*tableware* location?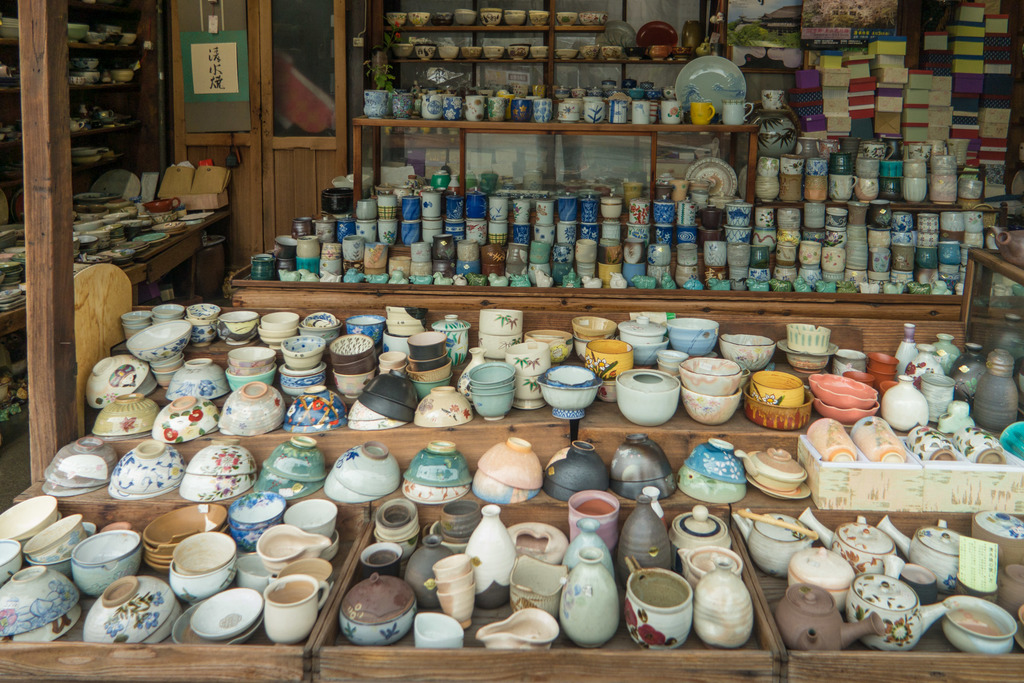
box=[191, 588, 261, 641]
